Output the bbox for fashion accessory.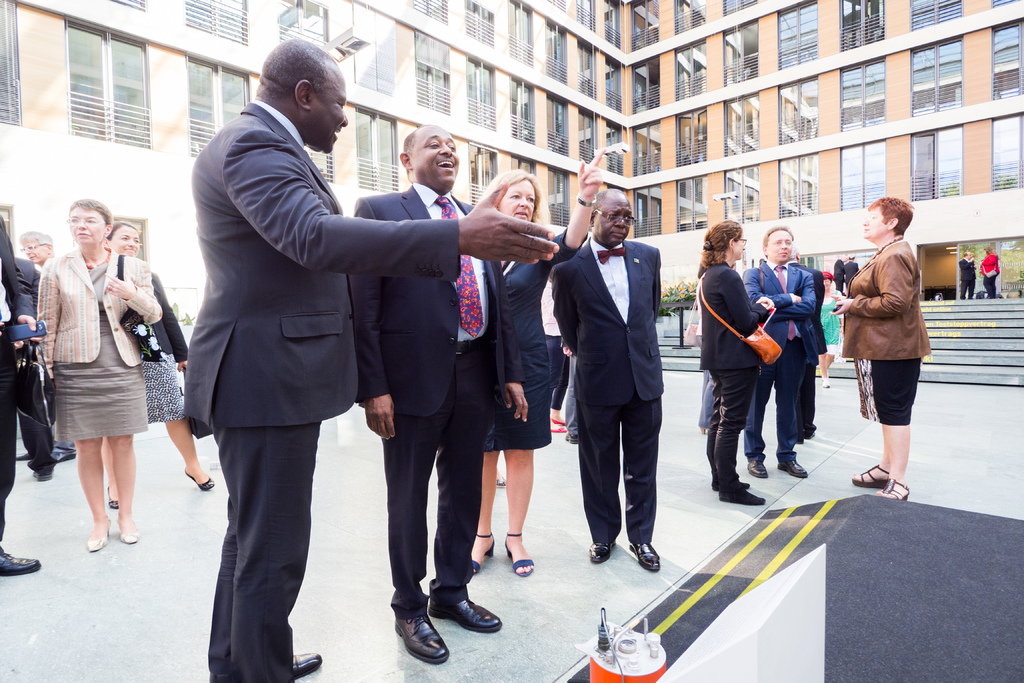
pyautogui.locateOnScreen(699, 239, 715, 252).
